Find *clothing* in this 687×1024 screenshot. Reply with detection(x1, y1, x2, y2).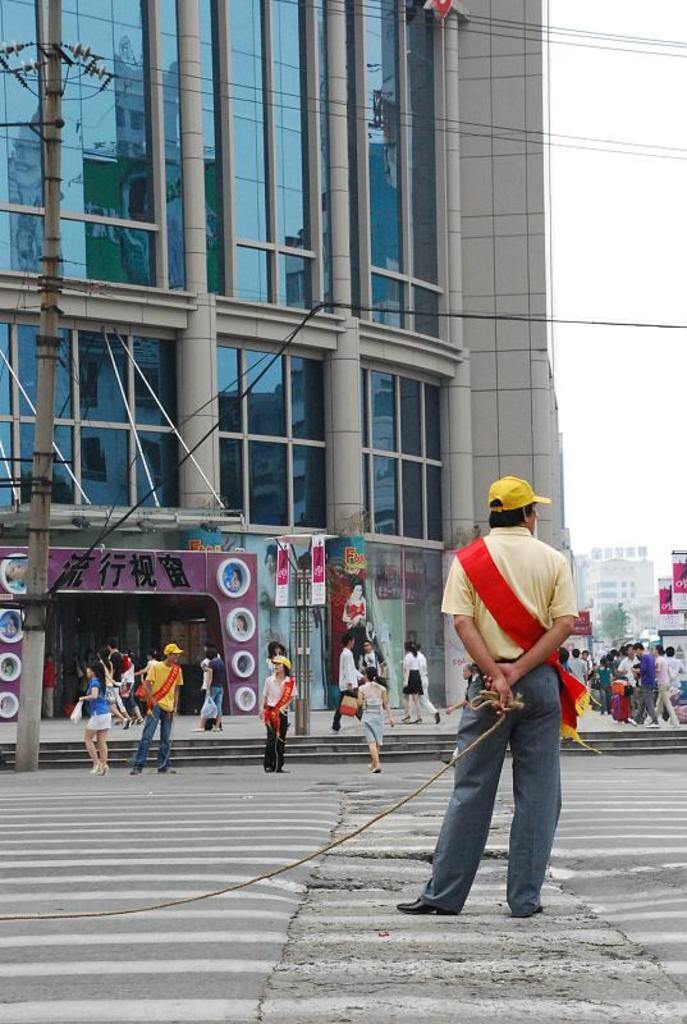
detection(444, 481, 583, 860).
